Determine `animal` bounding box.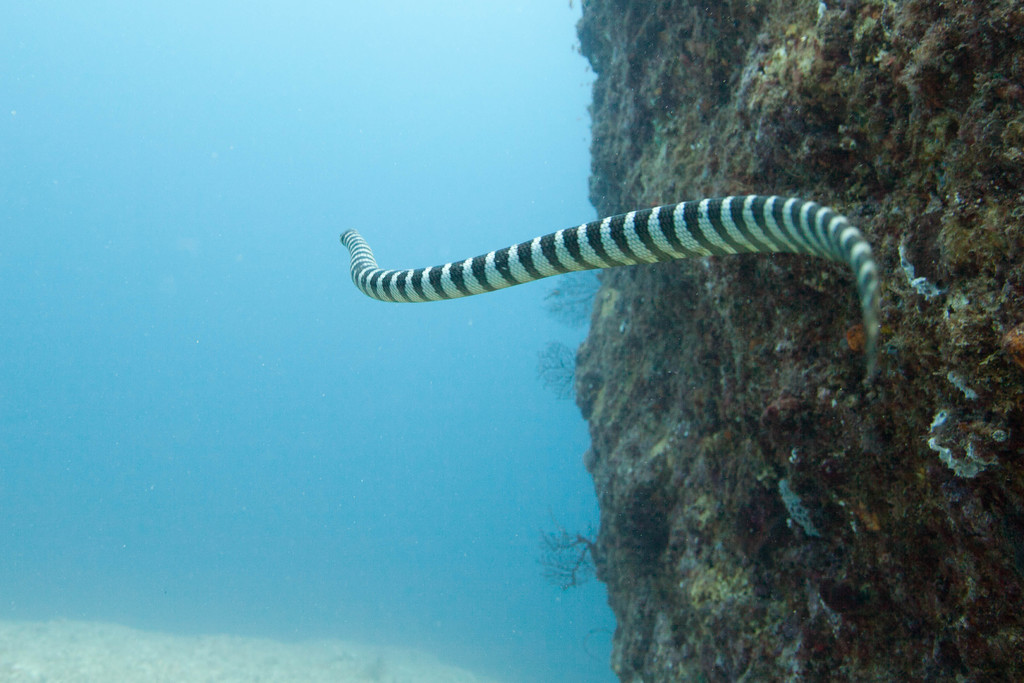
Determined: l=337, t=192, r=876, b=360.
